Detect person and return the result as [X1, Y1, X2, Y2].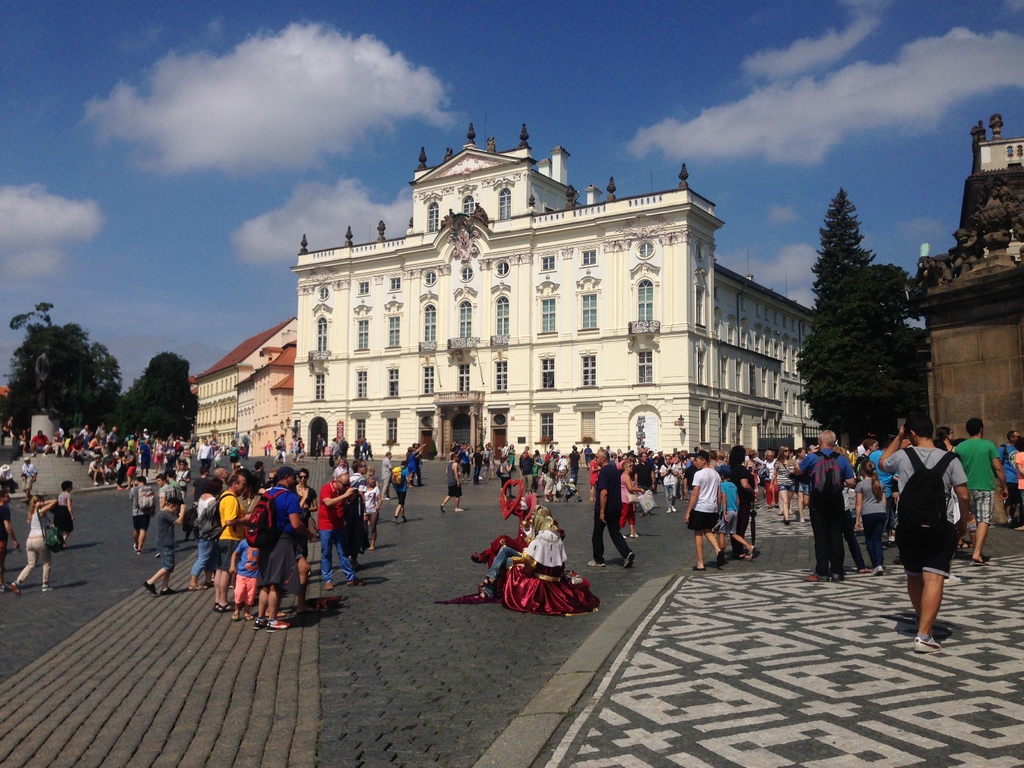
[234, 437, 239, 463].
